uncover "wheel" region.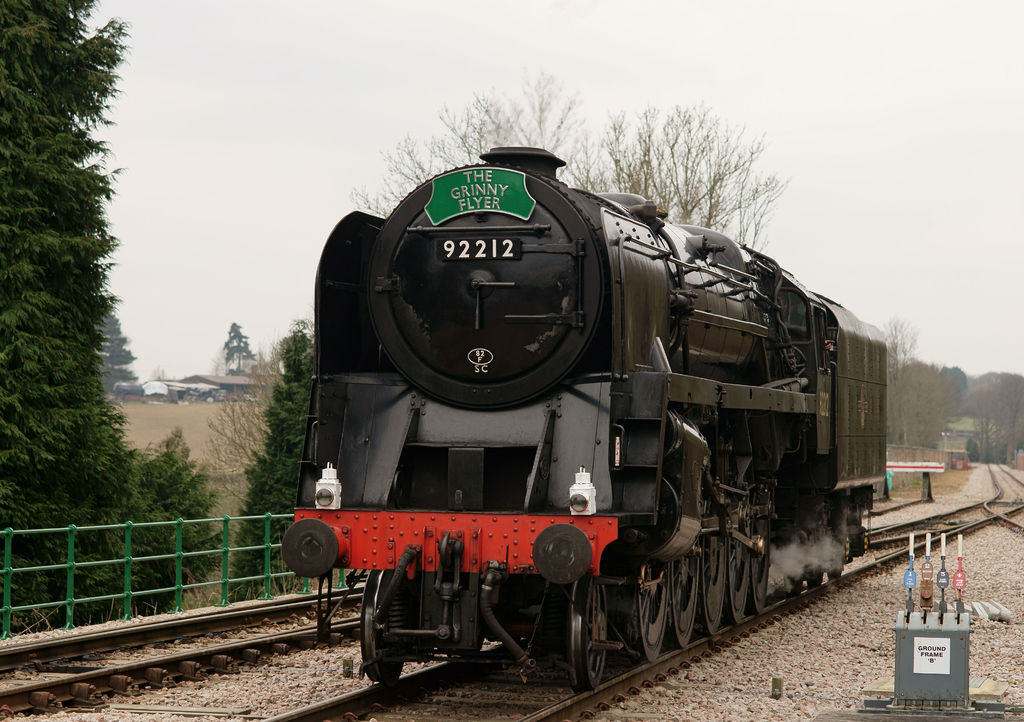
Uncovered: (810,570,821,586).
